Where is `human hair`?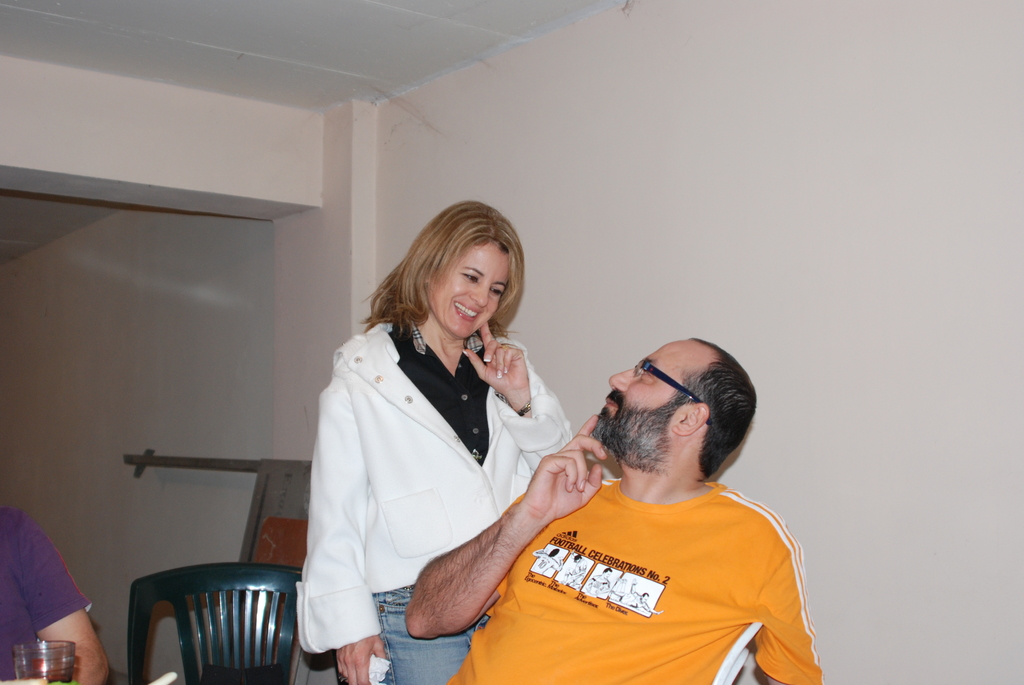
region(376, 195, 524, 355).
